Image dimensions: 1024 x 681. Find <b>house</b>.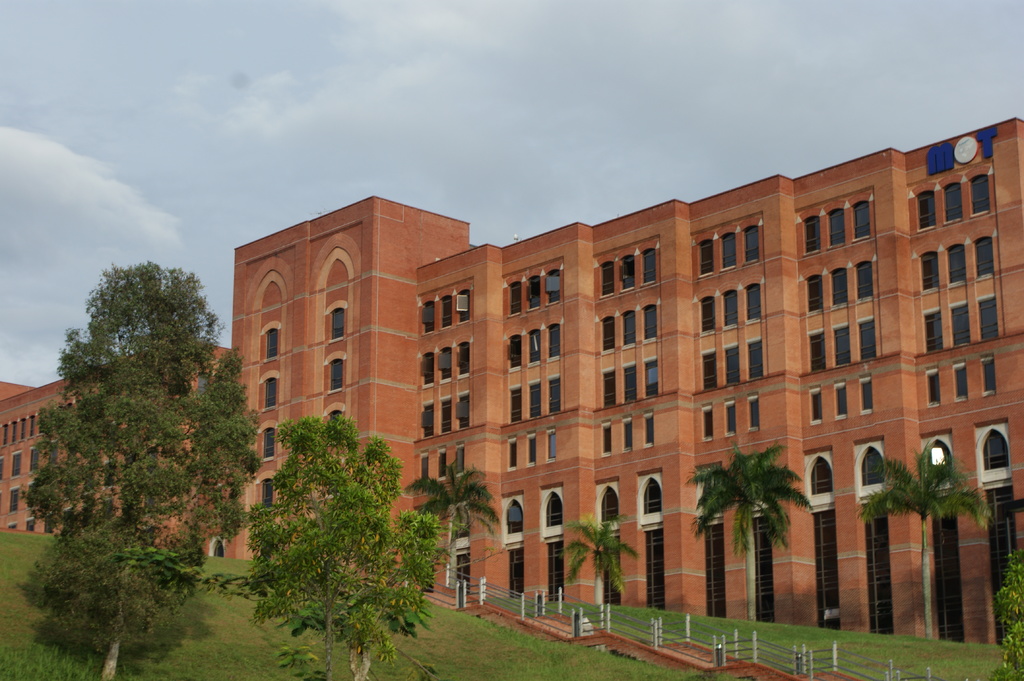
<box>225,116,1023,646</box>.
